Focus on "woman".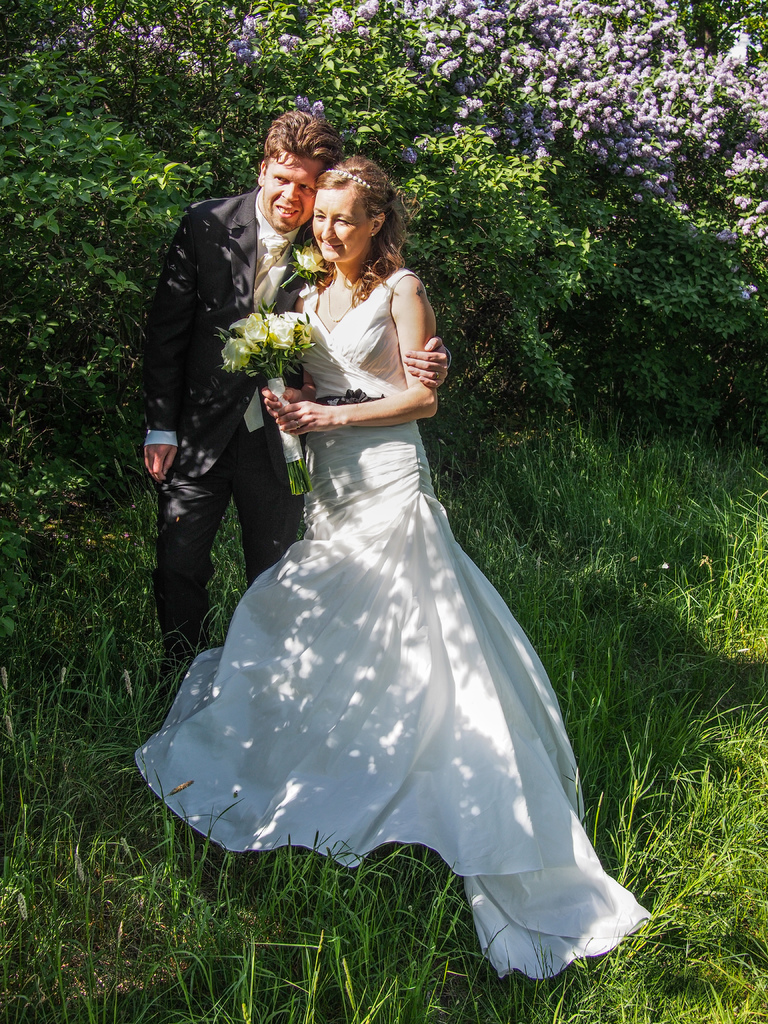
Focused at 130:157:650:971.
